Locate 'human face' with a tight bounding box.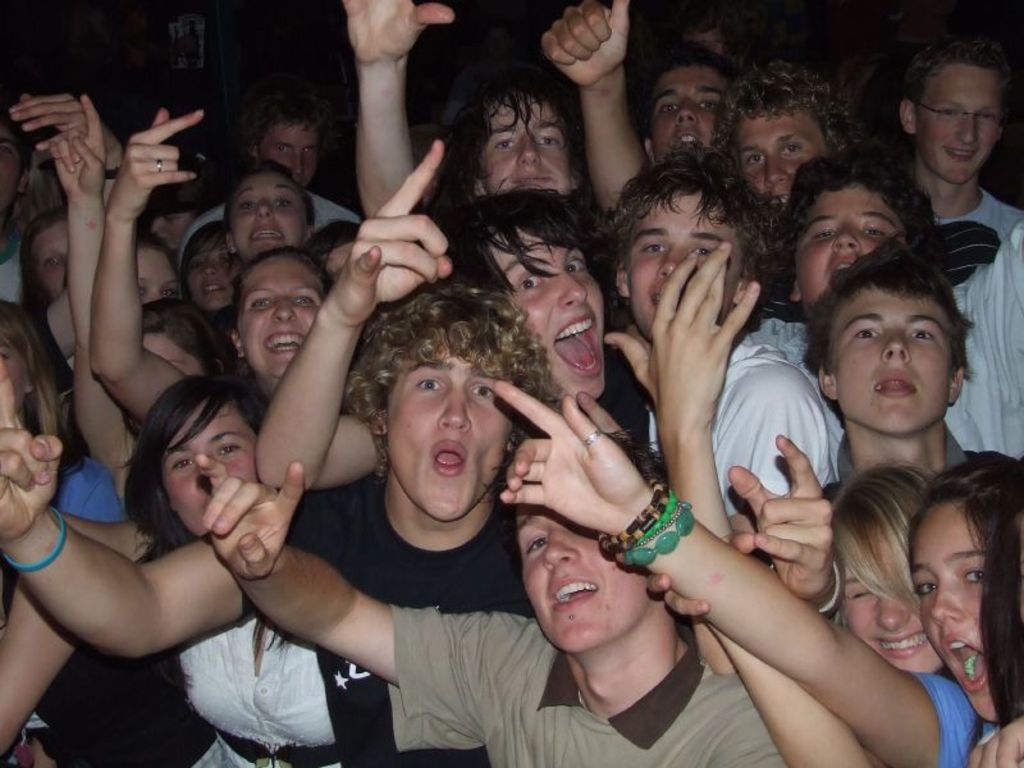
region(131, 330, 202, 371).
